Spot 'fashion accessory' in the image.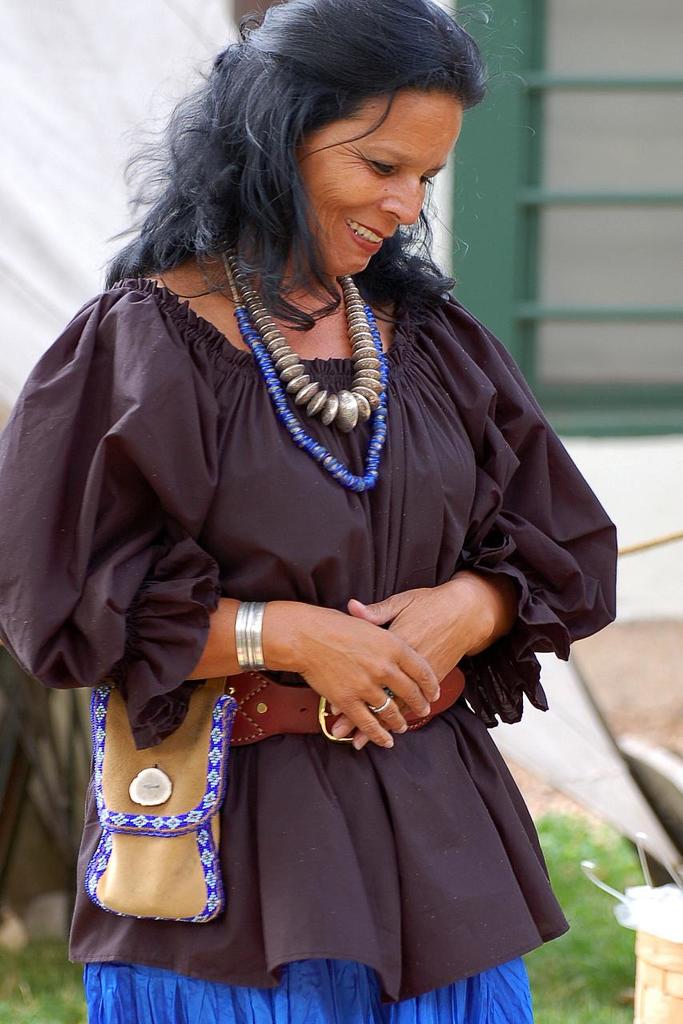
'fashion accessory' found at <box>366,690,393,718</box>.
